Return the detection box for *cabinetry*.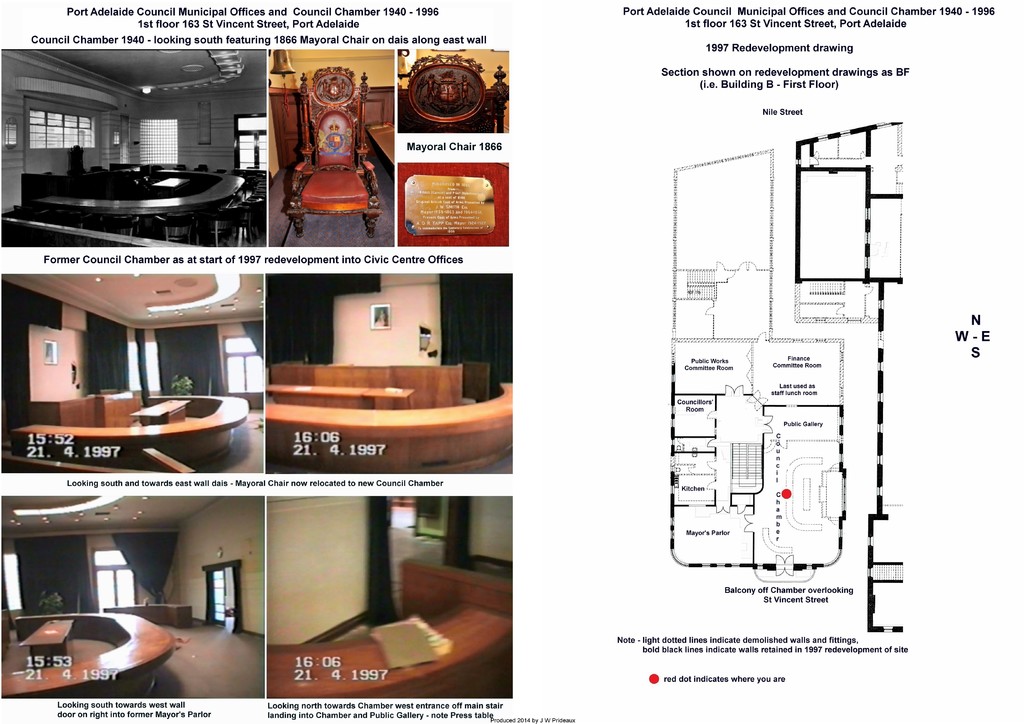
locate(269, 613, 507, 696).
